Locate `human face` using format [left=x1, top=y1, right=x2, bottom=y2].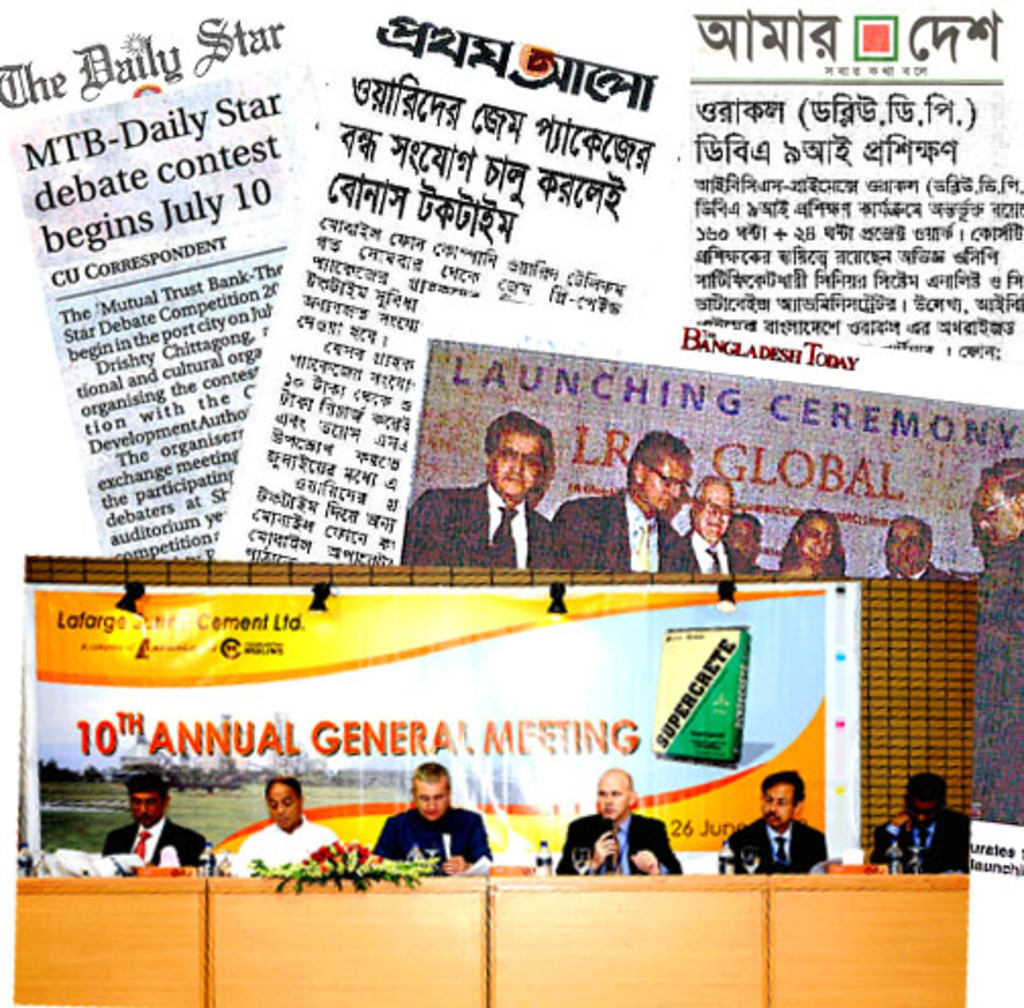
[left=130, top=776, right=171, bottom=821].
